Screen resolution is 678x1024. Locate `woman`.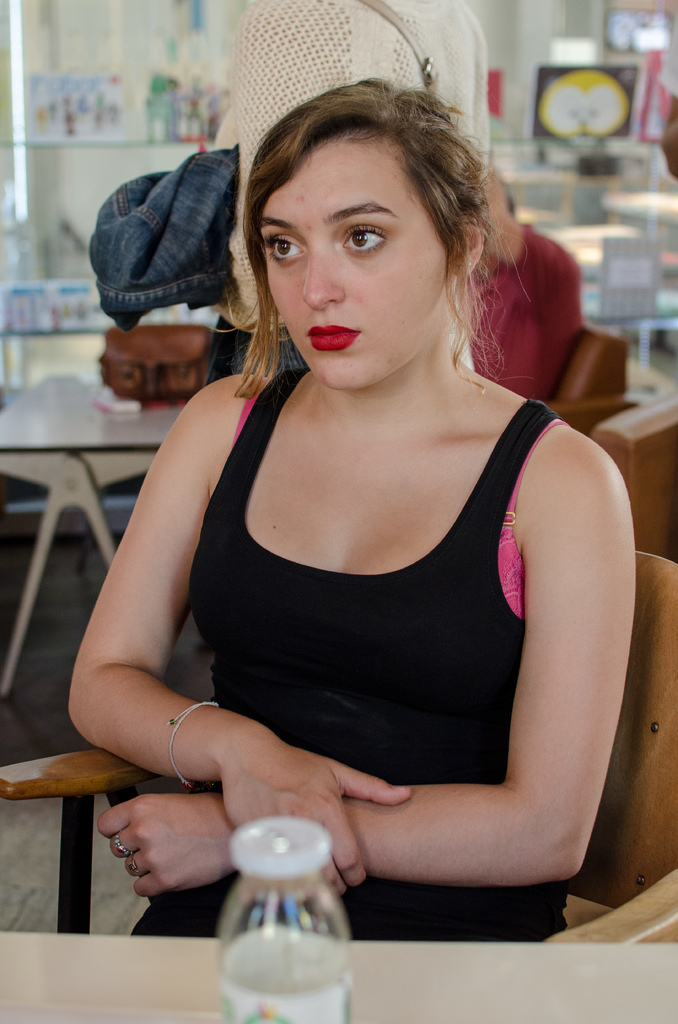
bbox(58, 62, 636, 962).
